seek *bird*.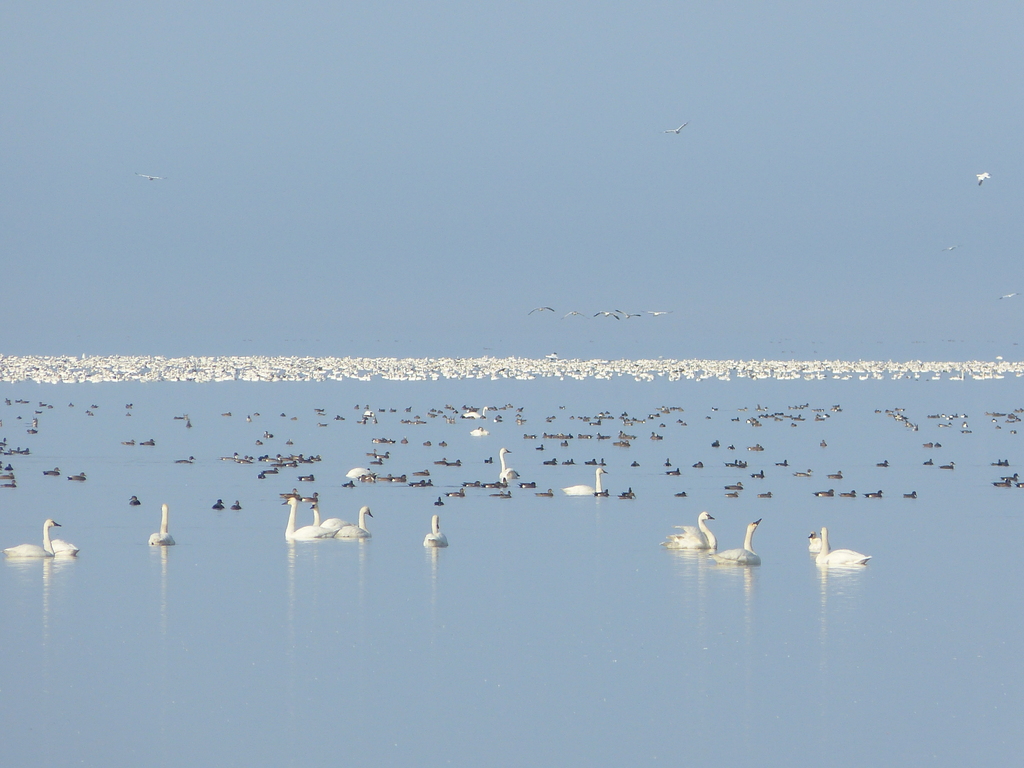
[x1=333, y1=415, x2=347, y2=423].
